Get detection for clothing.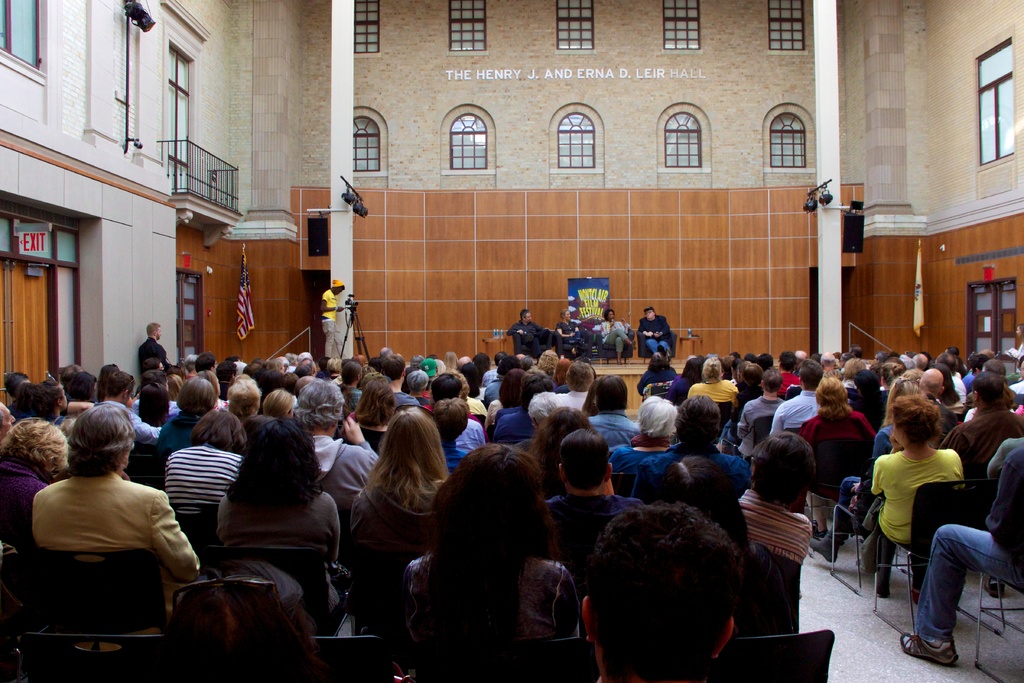
Detection: box=[598, 320, 628, 352].
